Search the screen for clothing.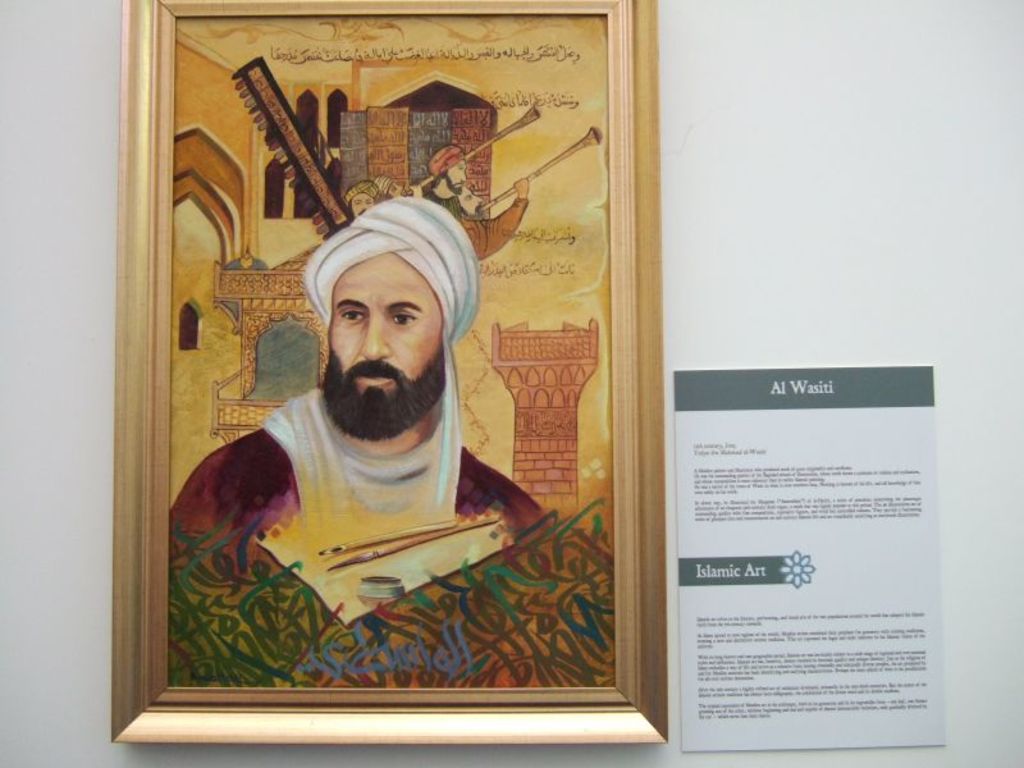
Found at [170,424,543,544].
